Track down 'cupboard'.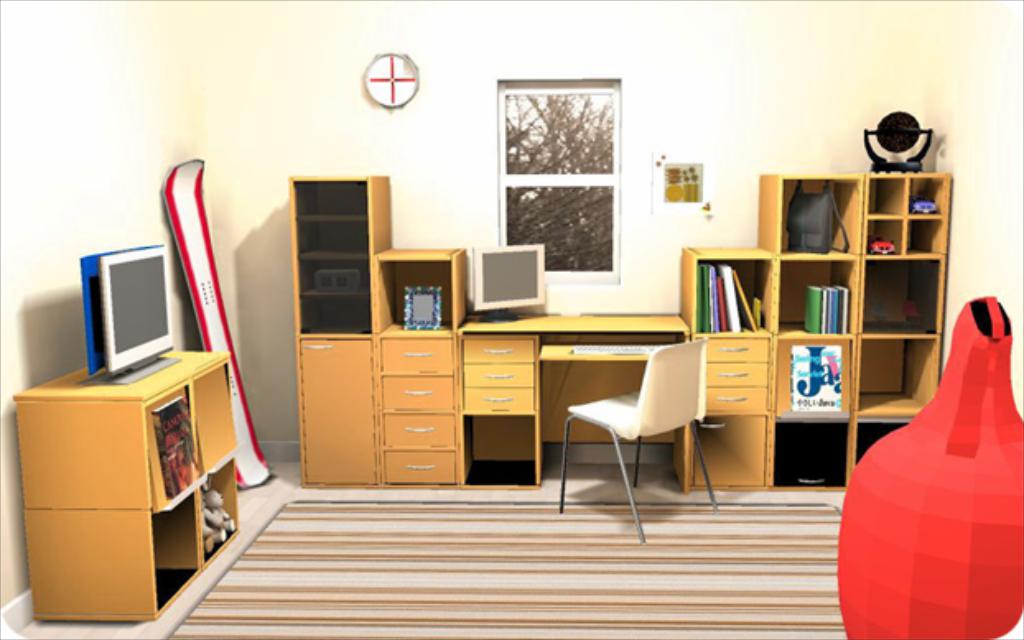
Tracked to 8, 350, 244, 627.
